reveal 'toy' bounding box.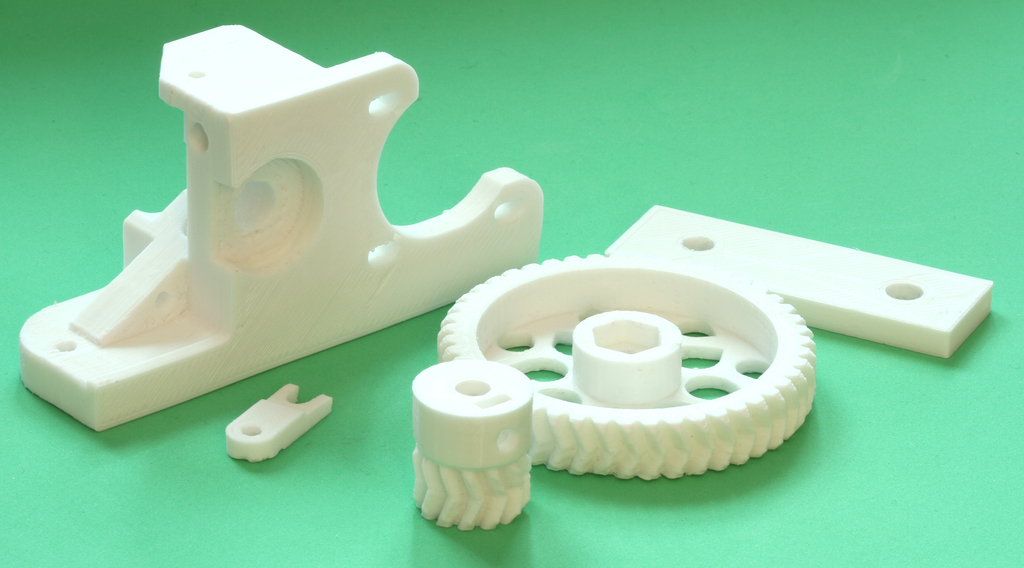
Revealed: (220, 379, 334, 462).
